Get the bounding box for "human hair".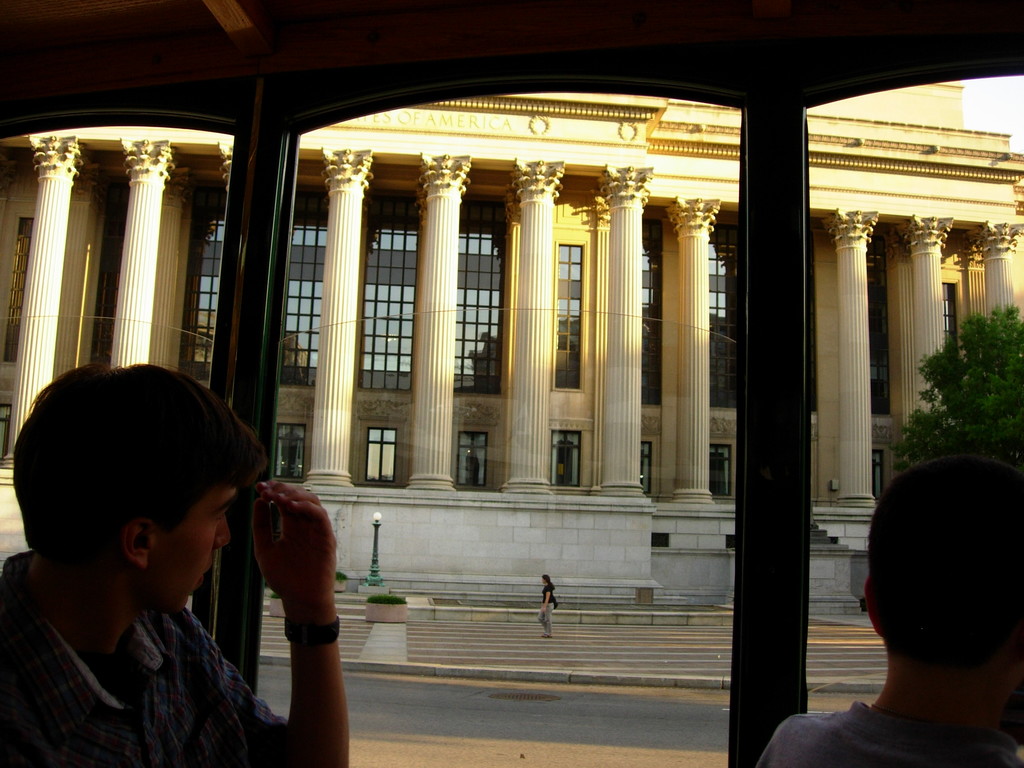
544/575/556/590.
